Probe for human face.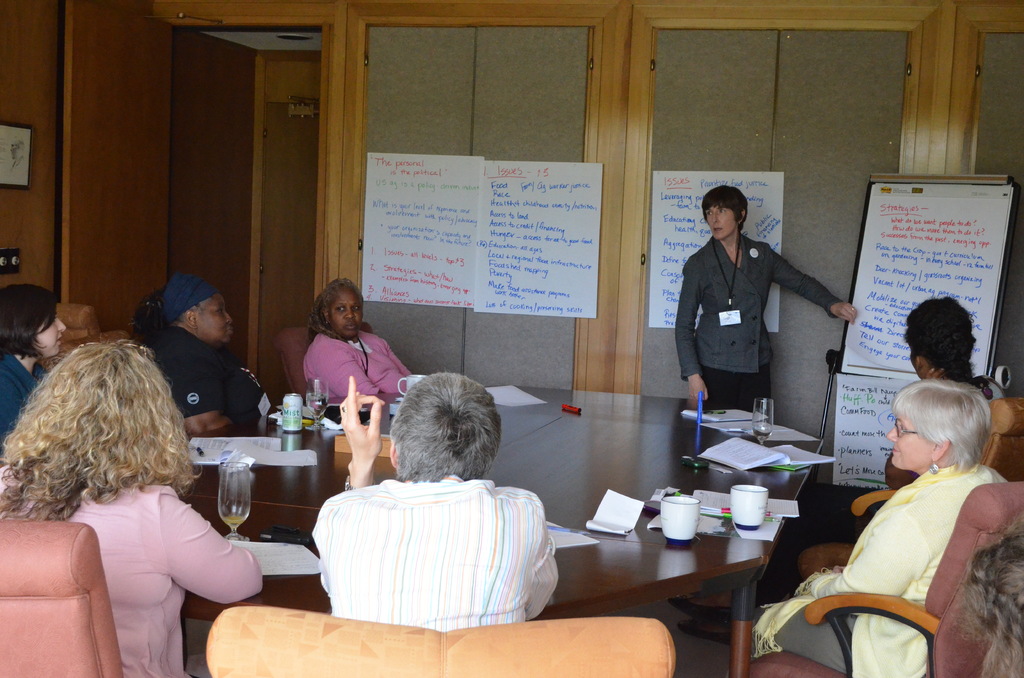
Probe result: 31:302:64:355.
